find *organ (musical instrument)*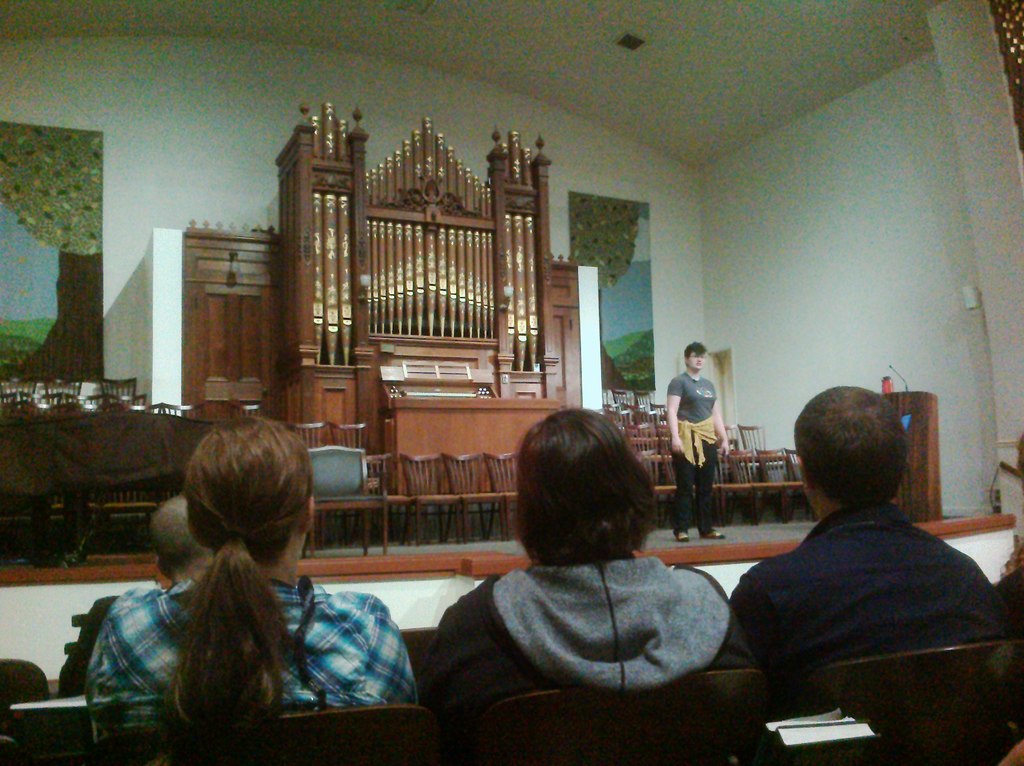
Rect(237, 125, 613, 412)
